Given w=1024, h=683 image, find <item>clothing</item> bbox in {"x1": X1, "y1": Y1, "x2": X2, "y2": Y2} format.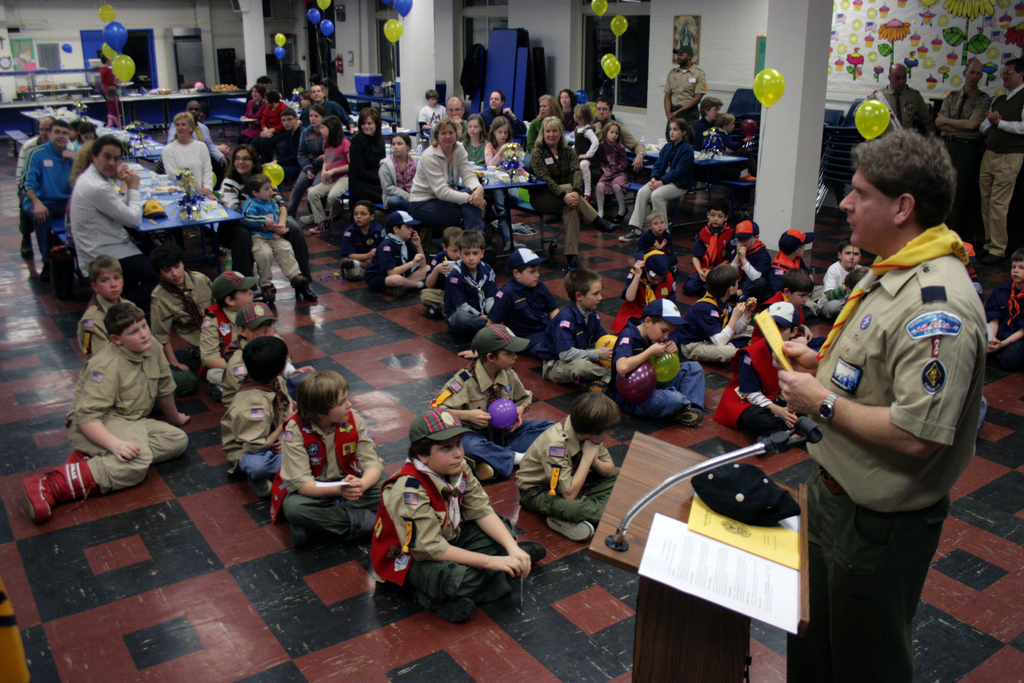
{"x1": 148, "y1": 267, "x2": 223, "y2": 356}.
